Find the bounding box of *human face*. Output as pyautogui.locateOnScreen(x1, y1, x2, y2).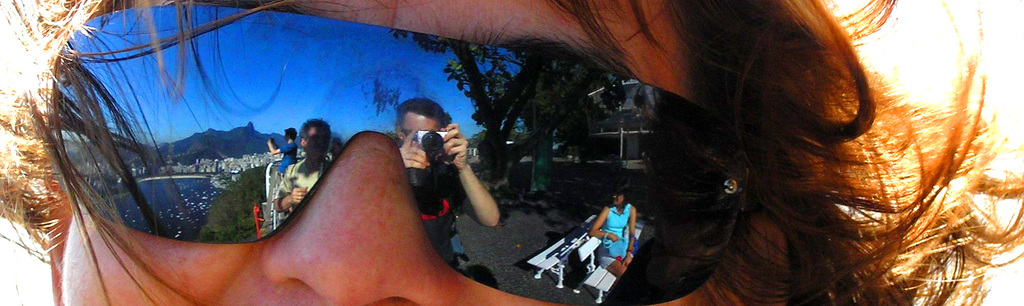
pyautogui.locateOnScreen(306, 125, 330, 161).
